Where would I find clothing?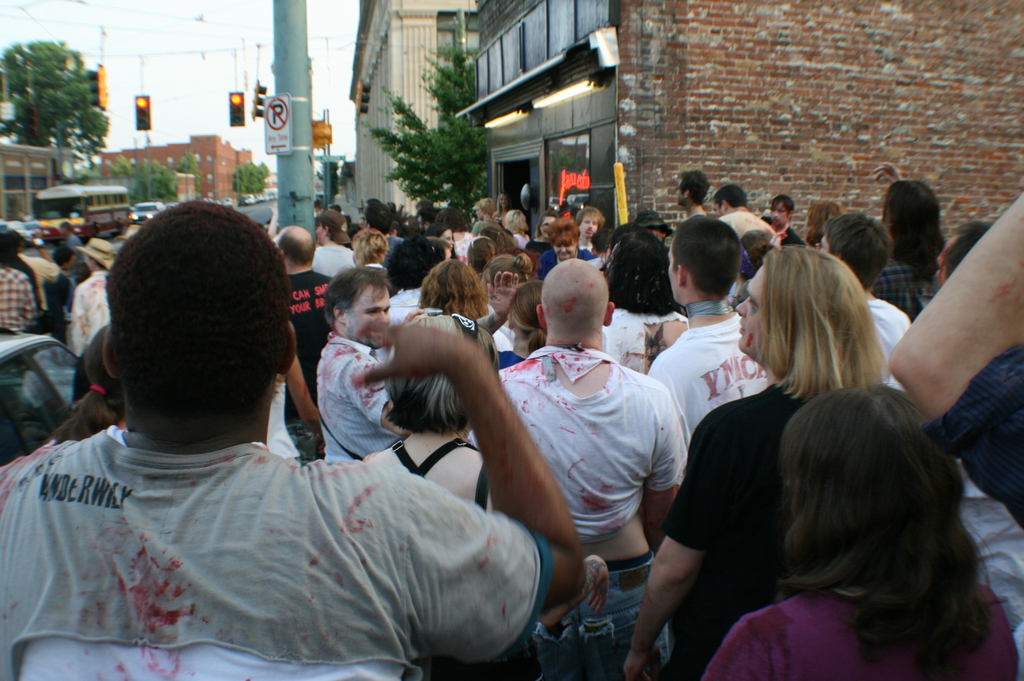
At l=572, t=226, r=598, b=252.
